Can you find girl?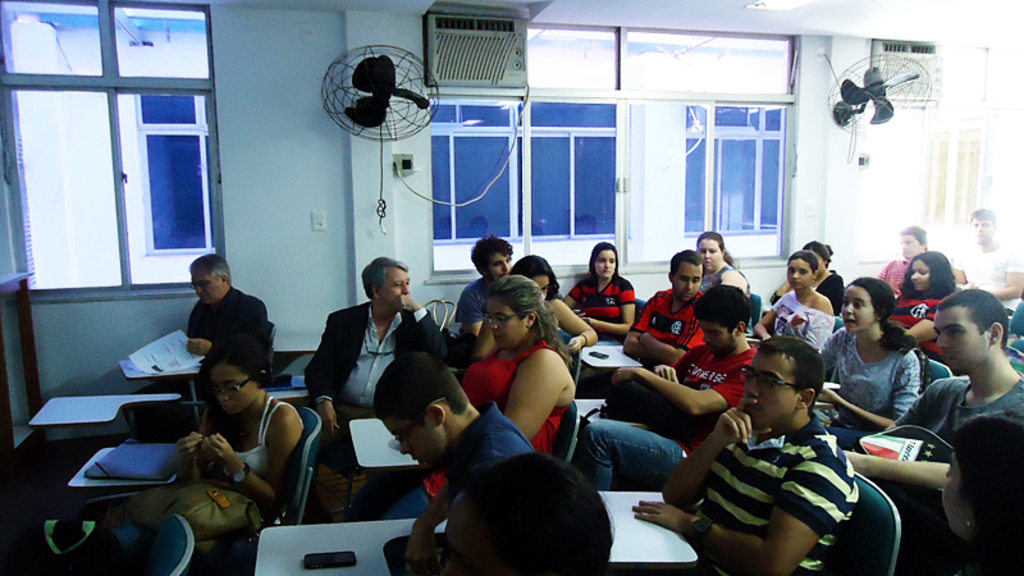
Yes, bounding box: l=735, t=248, r=836, b=369.
